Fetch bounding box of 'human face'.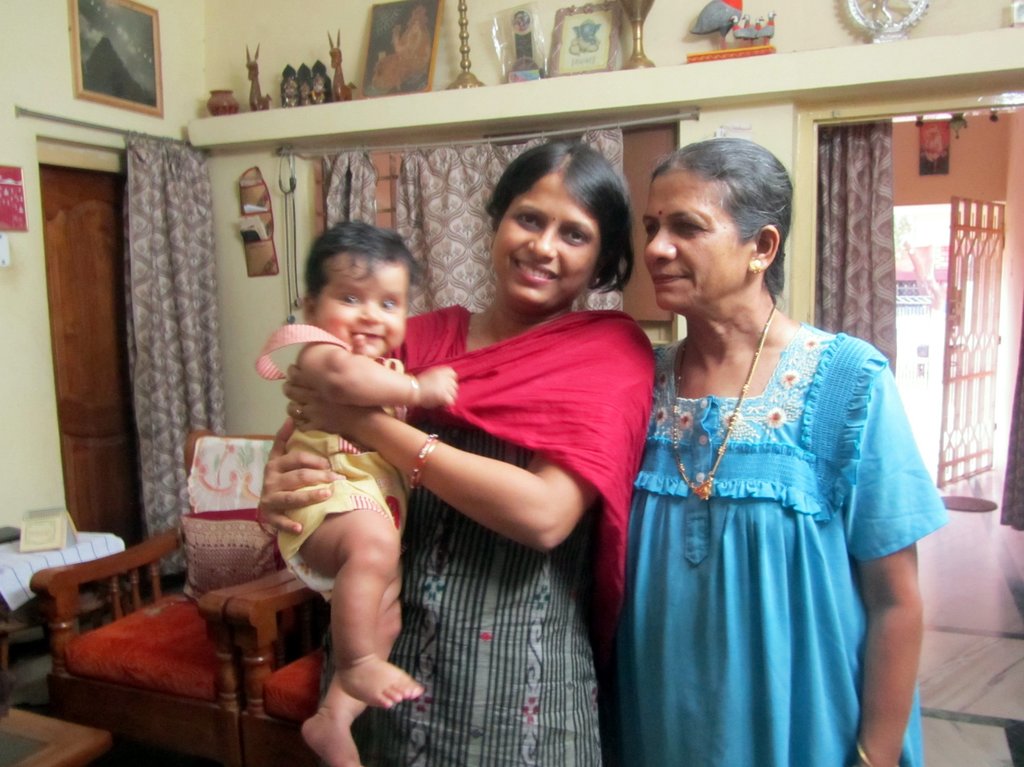
Bbox: {"x1": 318, "y1": 257, "x2": 405, "y2": 359}.
